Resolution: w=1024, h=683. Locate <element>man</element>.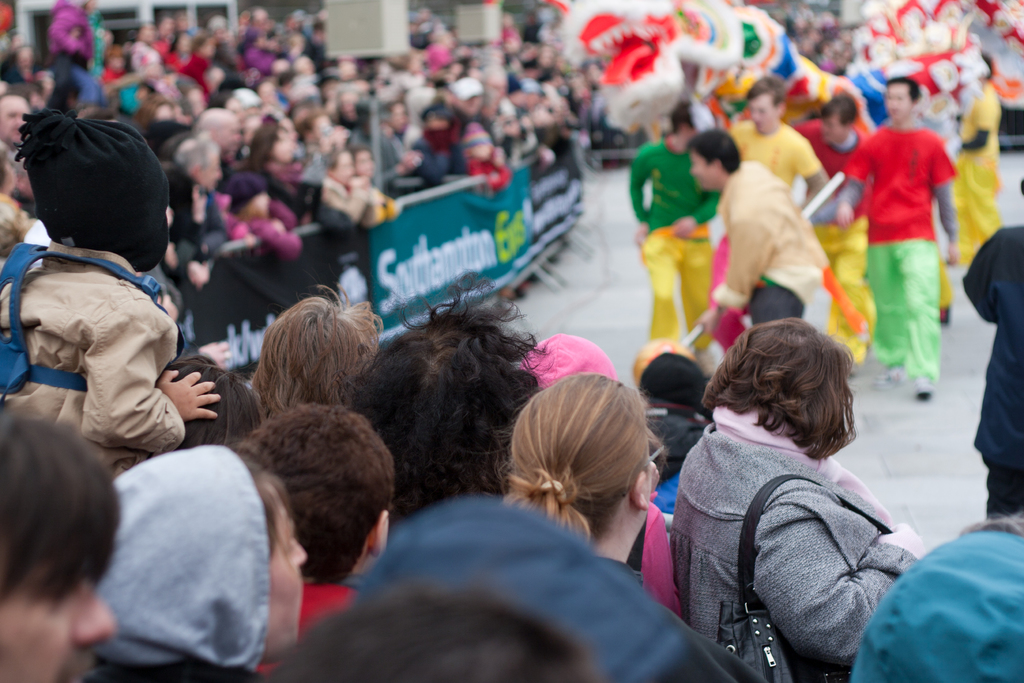
bbox(191, 106, 243, 177).
